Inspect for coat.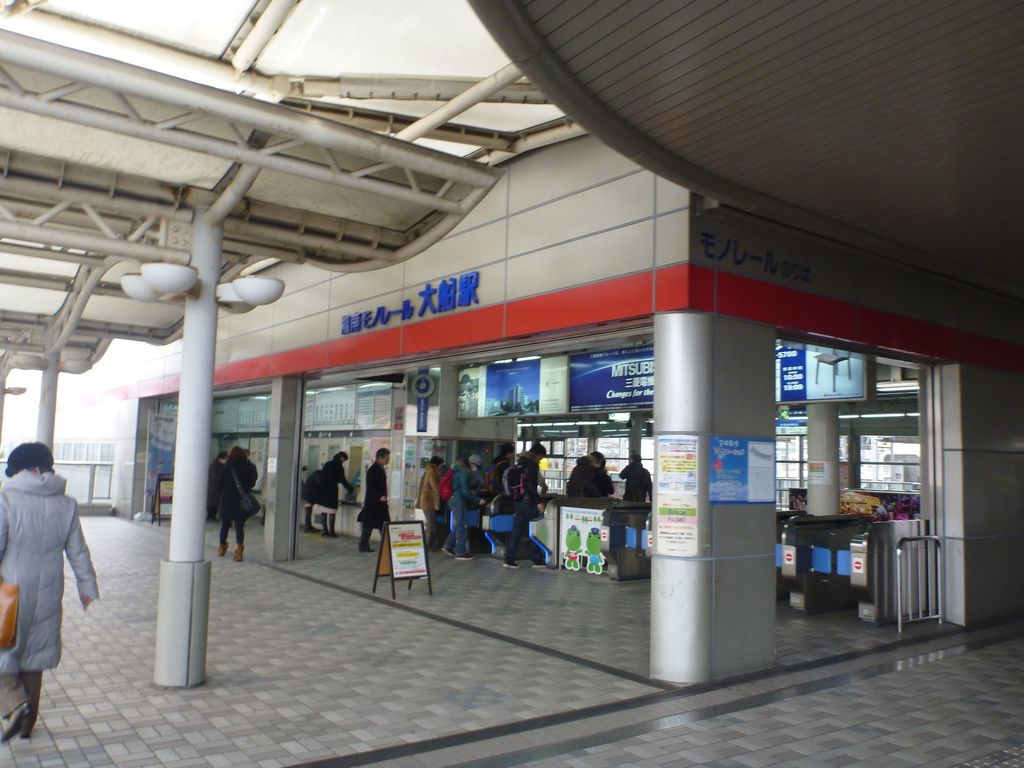
Inspection: 354 463 390 526.
